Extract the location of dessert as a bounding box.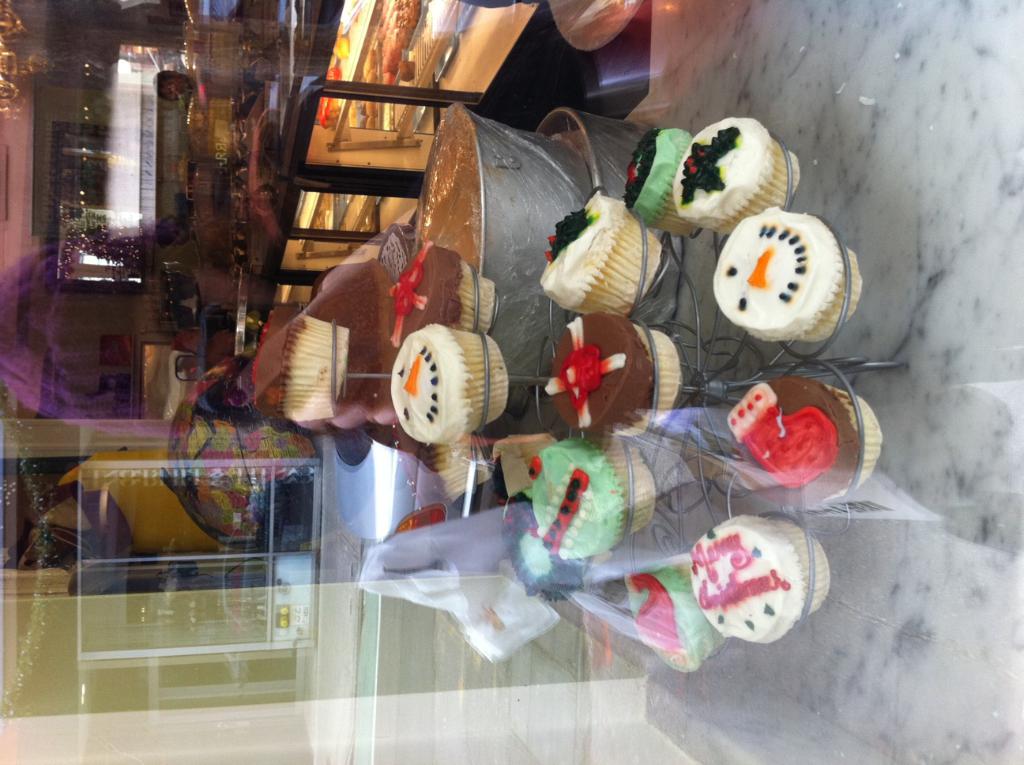
Rect(405, 246, 494, 336).
